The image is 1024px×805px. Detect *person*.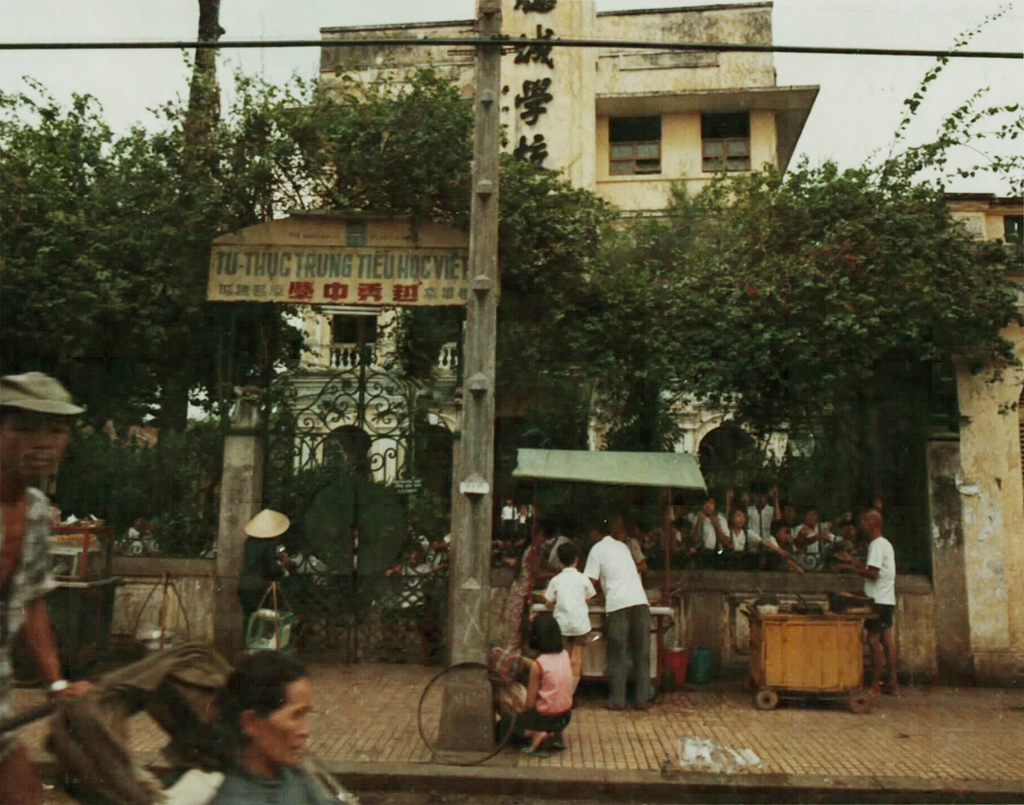
Detection: x1=0 y1=370 x2=98 y2=804.
